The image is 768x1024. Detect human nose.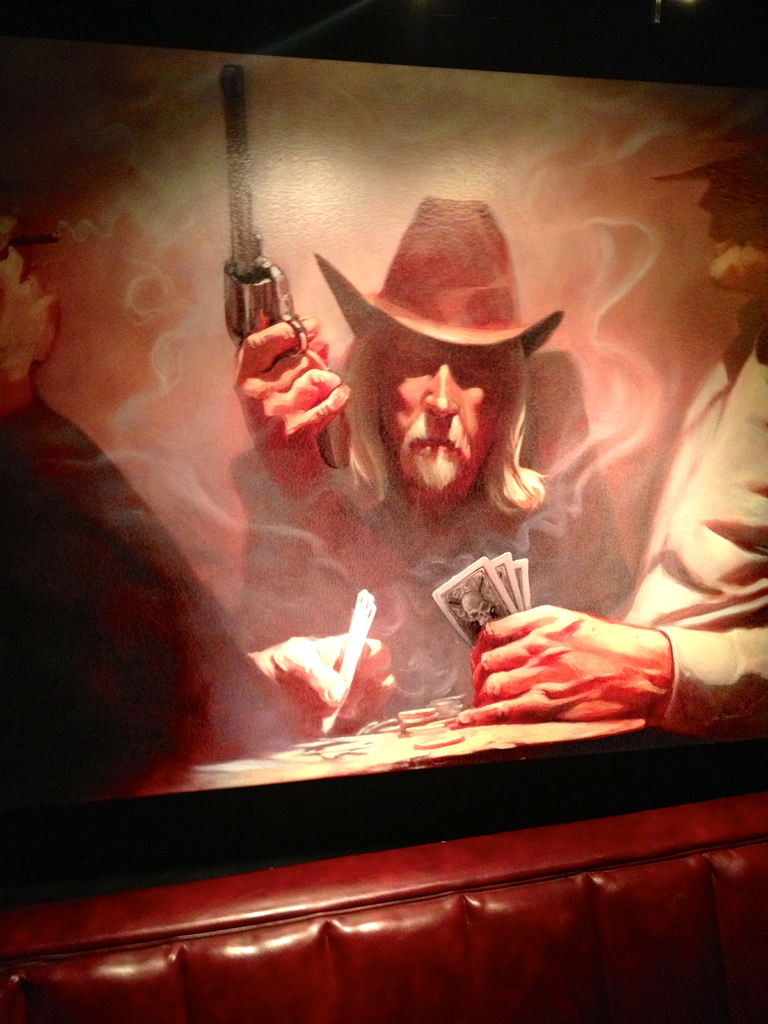
Detection: l=698, t=173, r=721, b=212.
